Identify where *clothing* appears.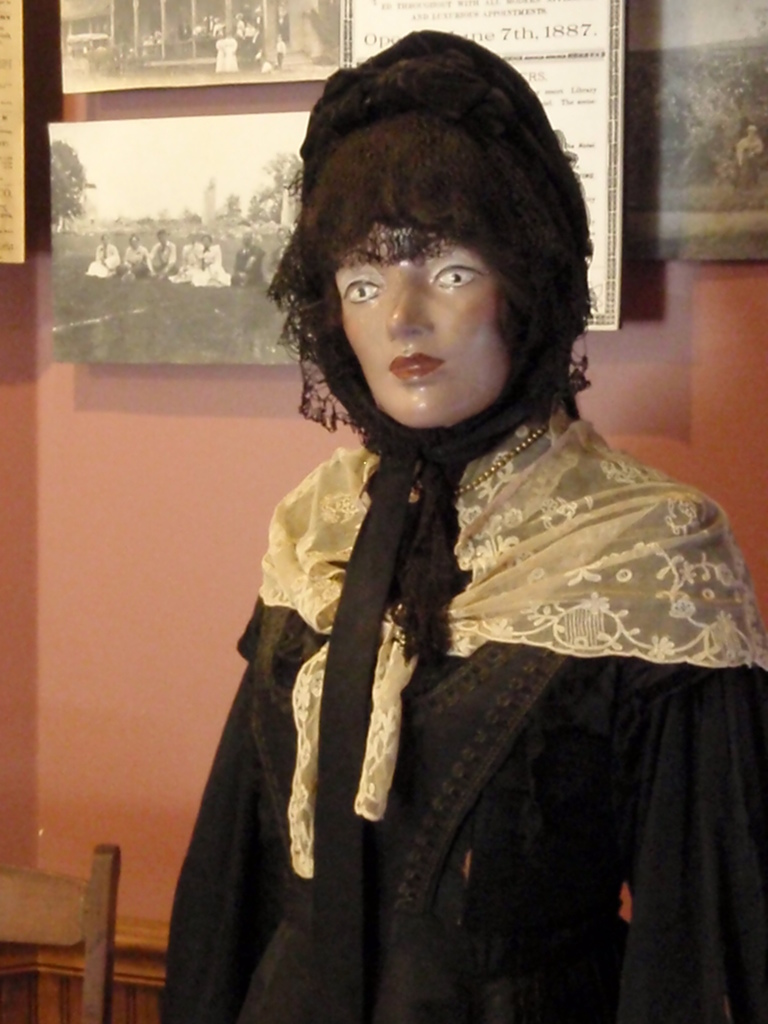
Appears at rect(232, 246, 264, 284).
